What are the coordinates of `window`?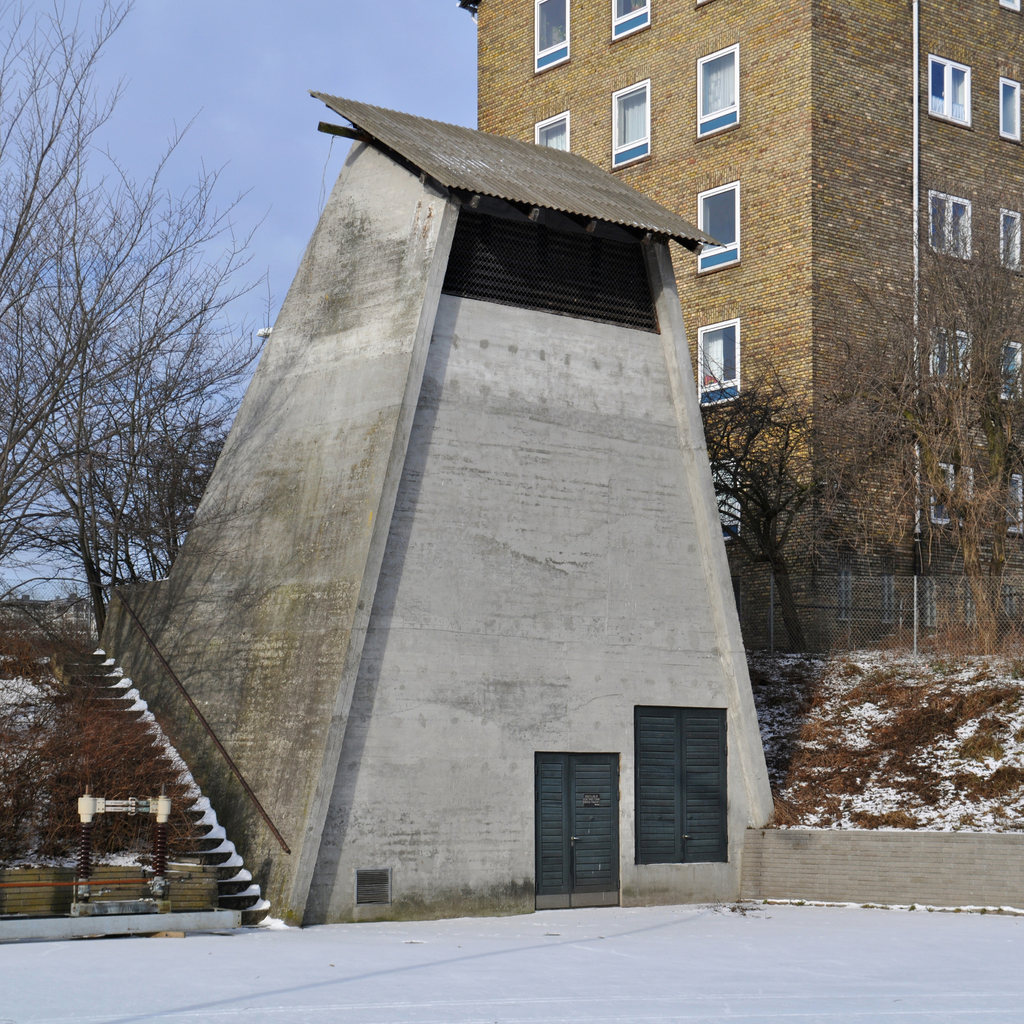
x1=1006 y1=471 x2=1023 y2=532.
